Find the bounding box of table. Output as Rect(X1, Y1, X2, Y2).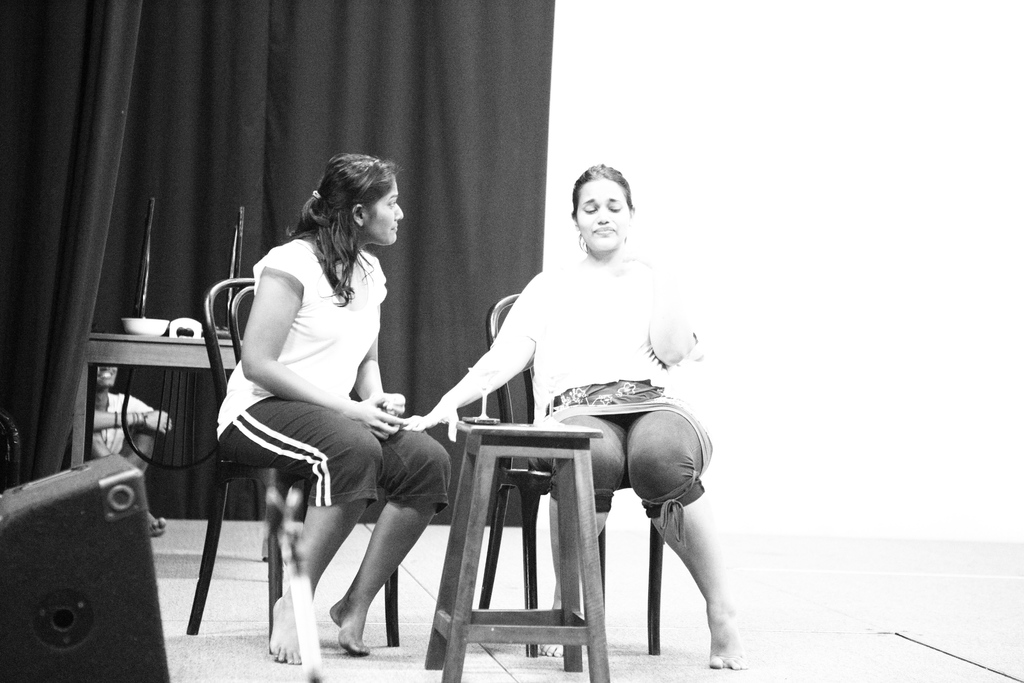
Rect(424, 409, 618, 656).
